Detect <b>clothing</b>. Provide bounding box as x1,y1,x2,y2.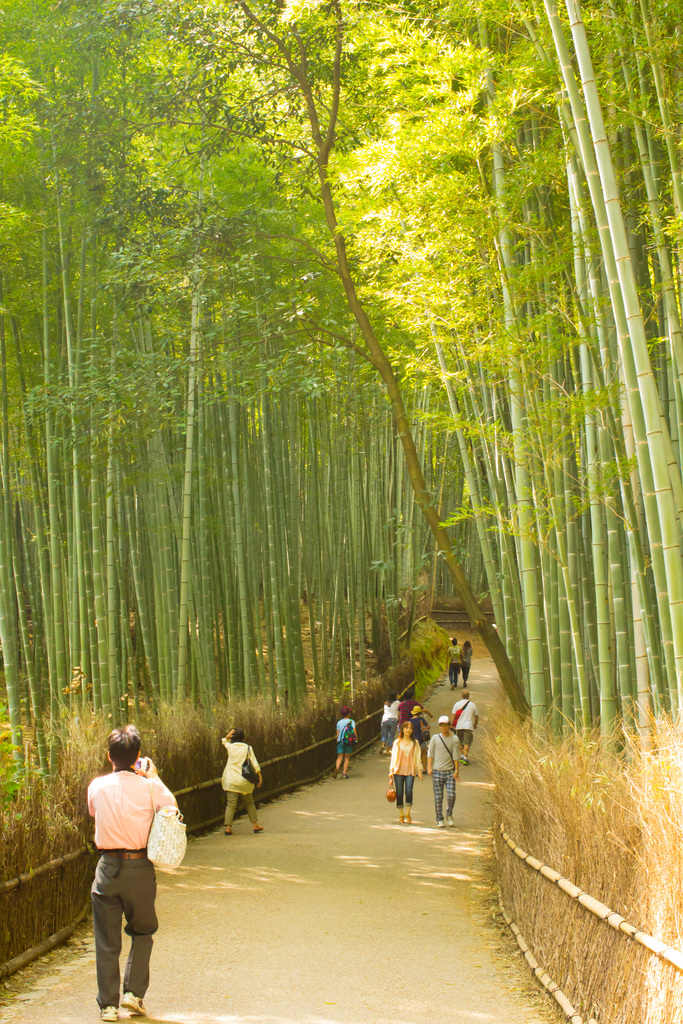
384,698,400,732.
